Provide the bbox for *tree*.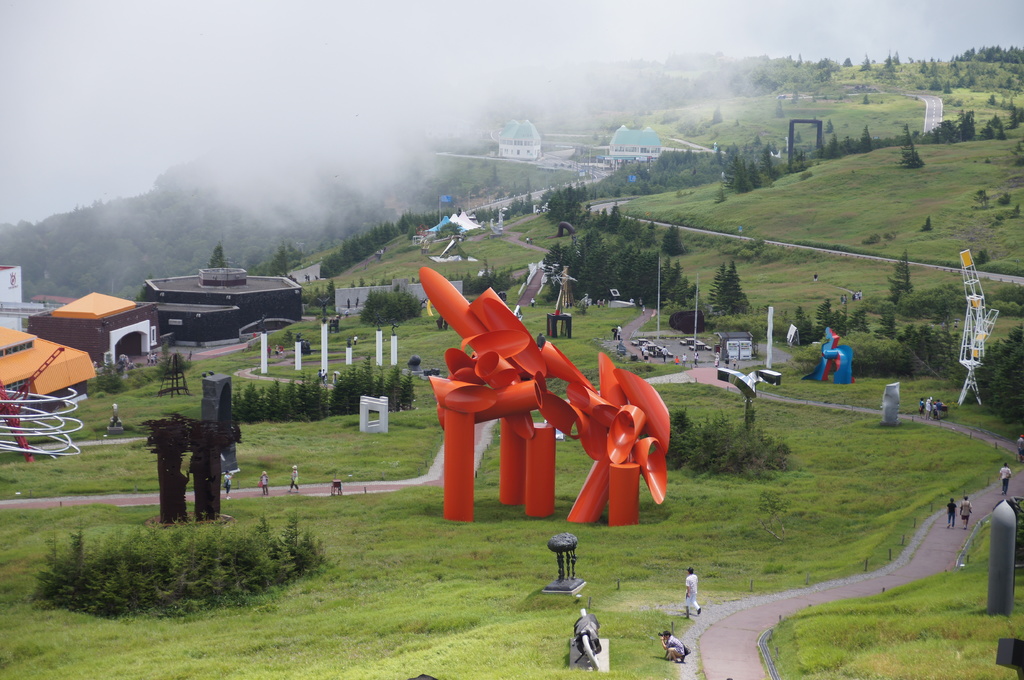
<box>312,277,336,305</box>.
